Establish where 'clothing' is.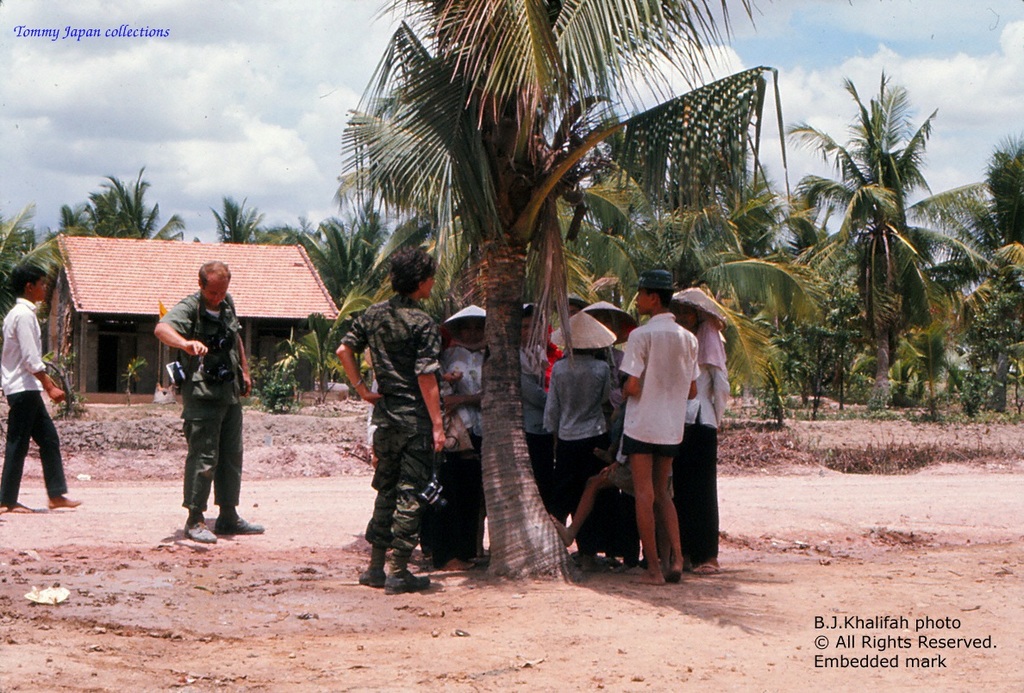
Established at [692,320,724,426].
